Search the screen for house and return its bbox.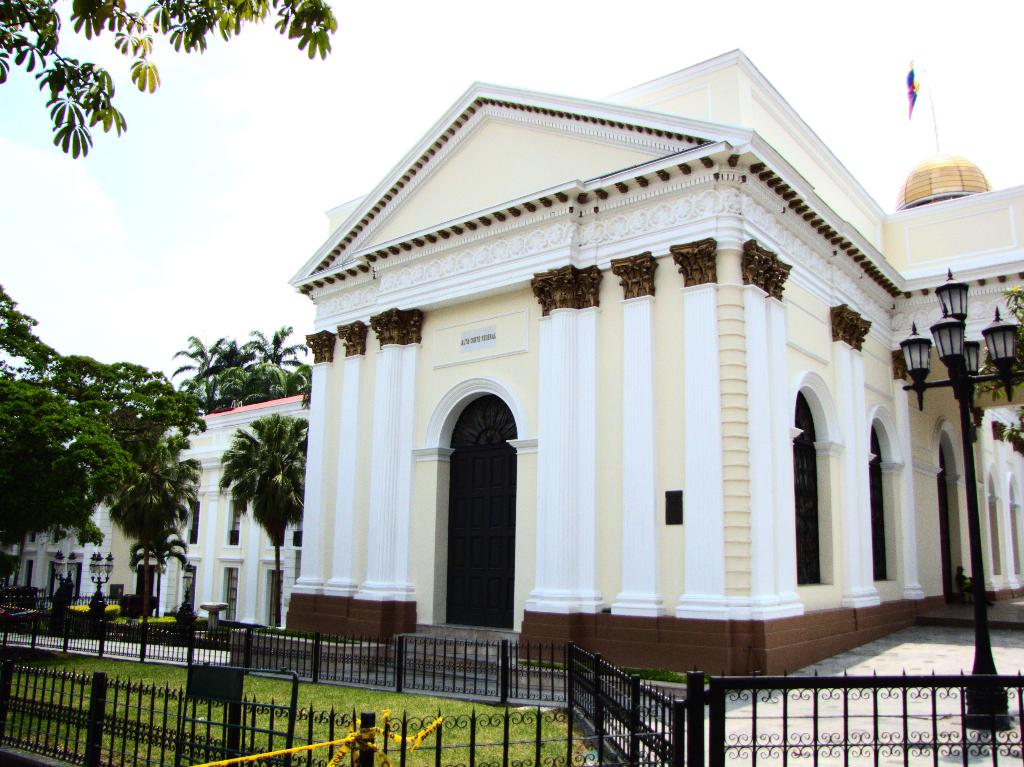
Found: box(141, 391, 322, 634).
